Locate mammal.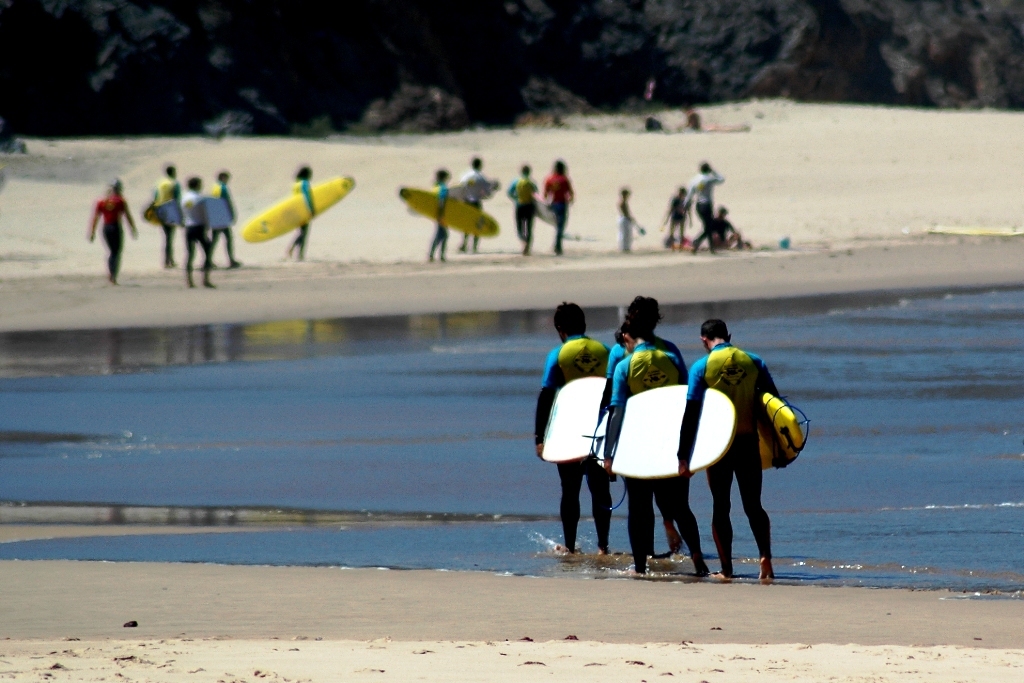
Bounding box: <region>454, 157, 502, 254</region>.
